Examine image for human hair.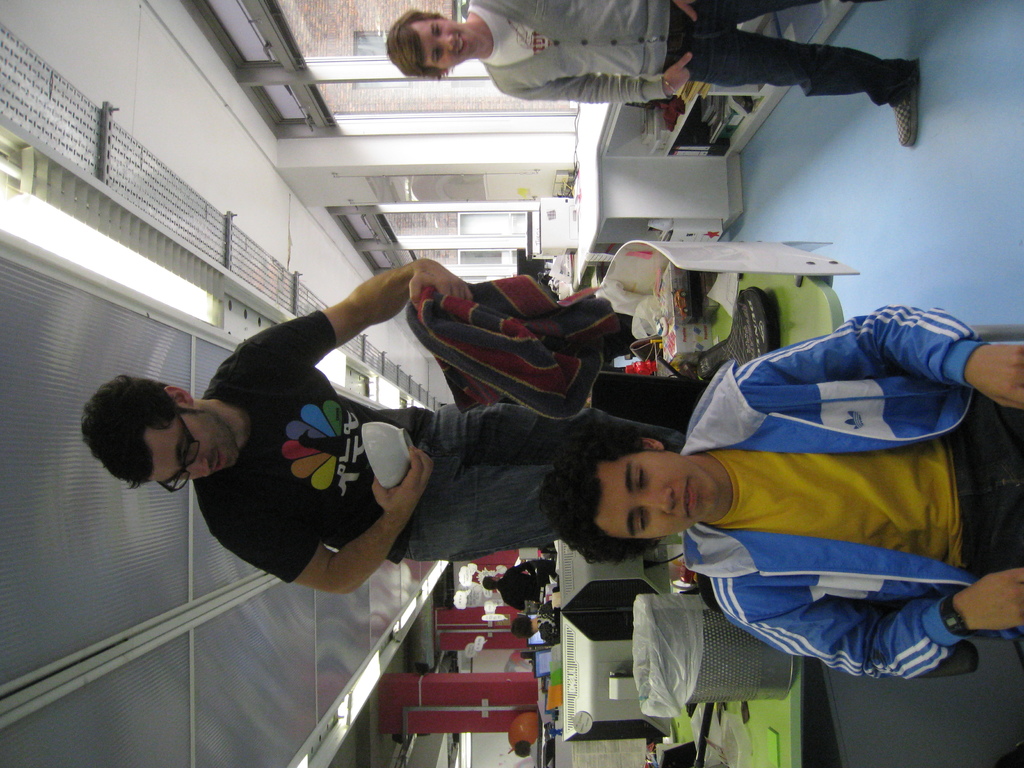
Examination result: (384,6,449,81).
